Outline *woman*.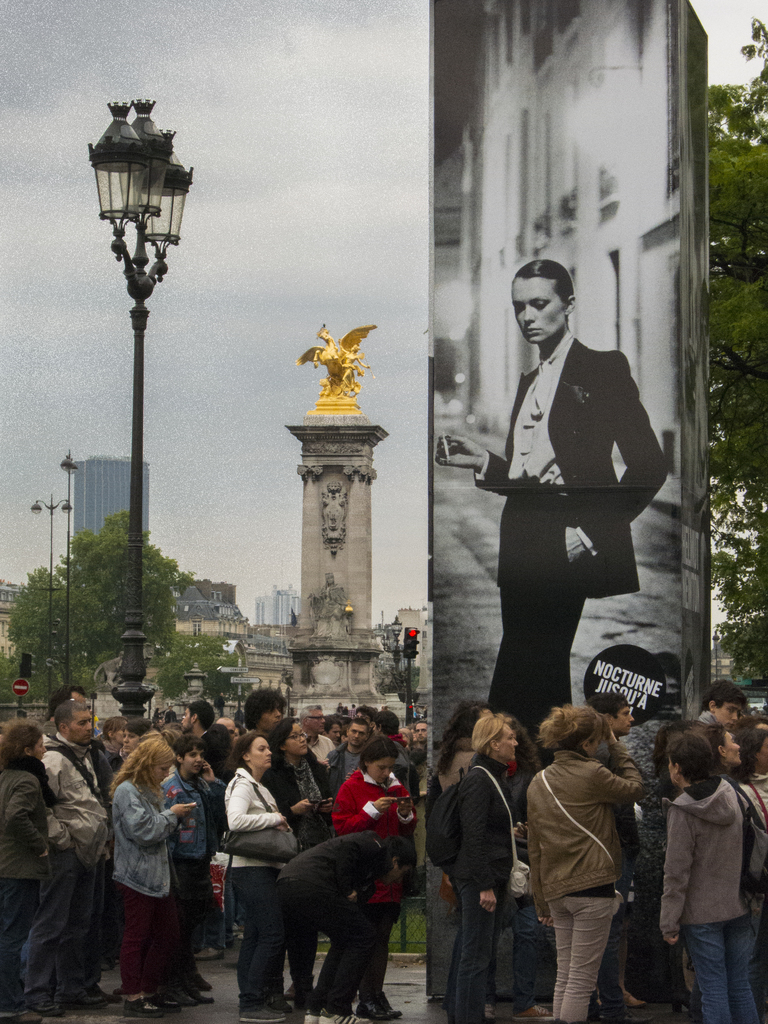
Outline: select_region(466, 249, 659, 807).
